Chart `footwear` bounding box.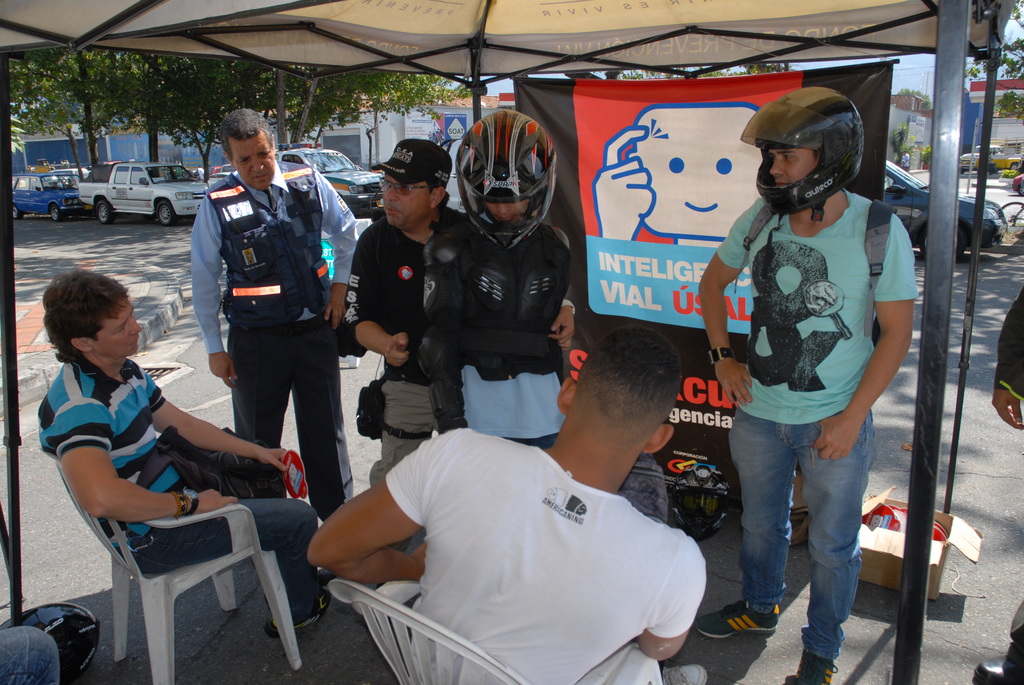
Charted: left=971, top=652, right=1023, bottom=684.
